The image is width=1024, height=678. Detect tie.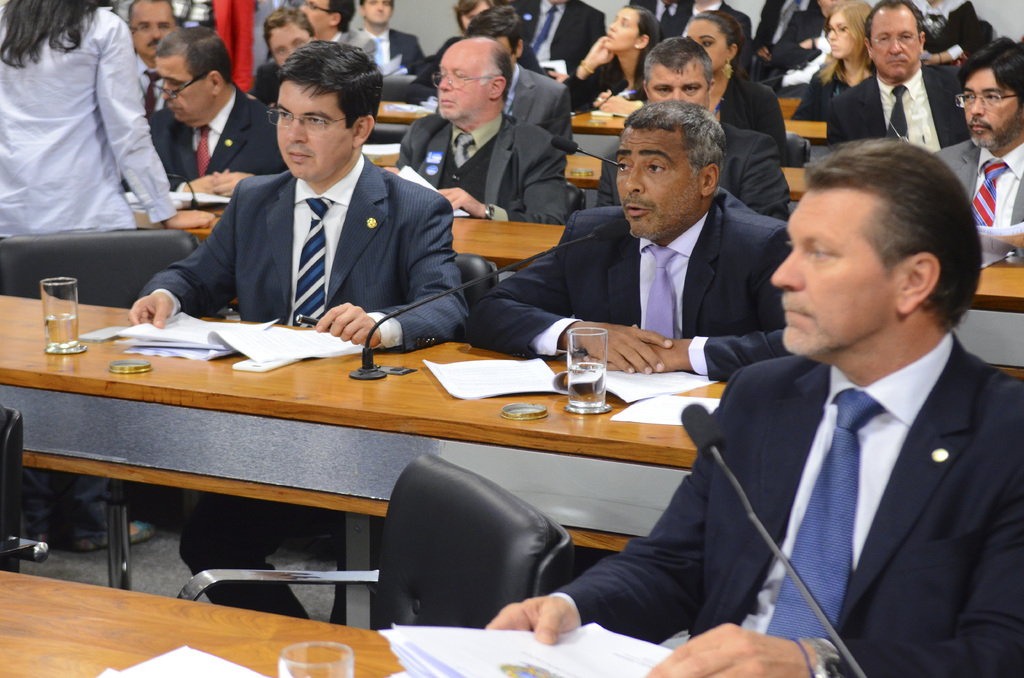
Detection: pyautogui.locateOnScreen(292, 195, 334, 333).
